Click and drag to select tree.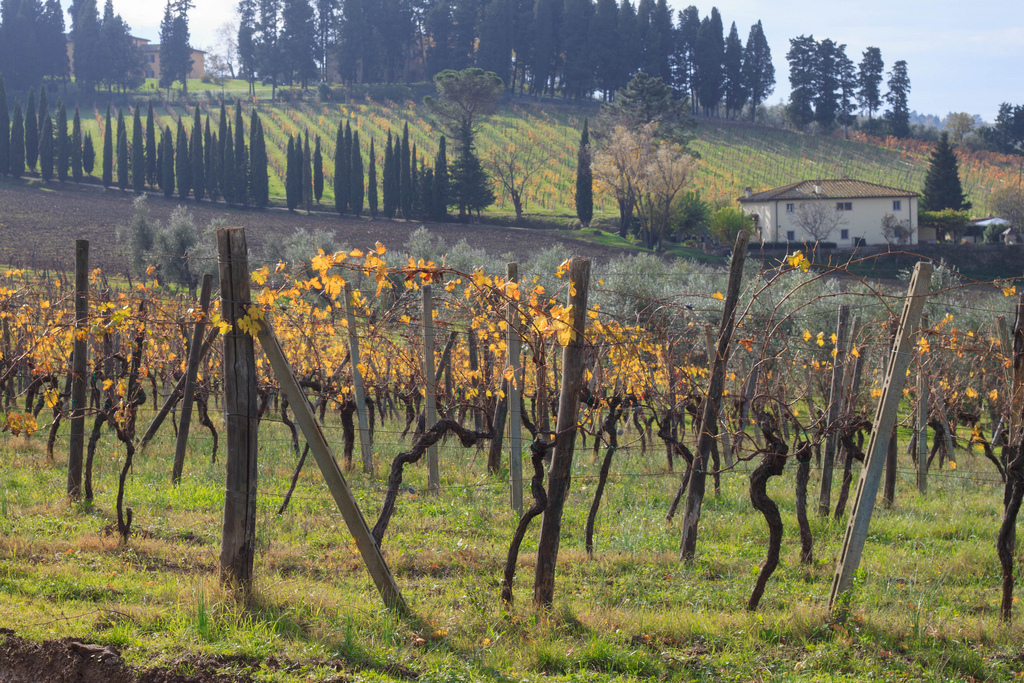
Selection: {"x1": 22, "y1": 88, "x2": 62, "y2": 175}.
